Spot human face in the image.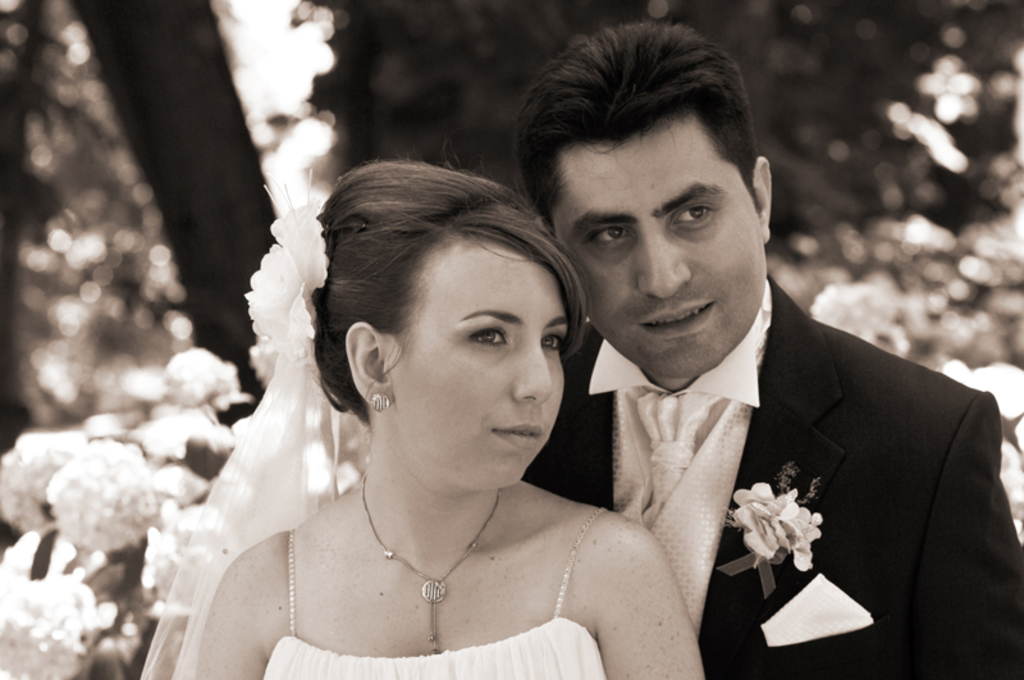
human face found at (left=390, top=242, right=570, bottom=484).
